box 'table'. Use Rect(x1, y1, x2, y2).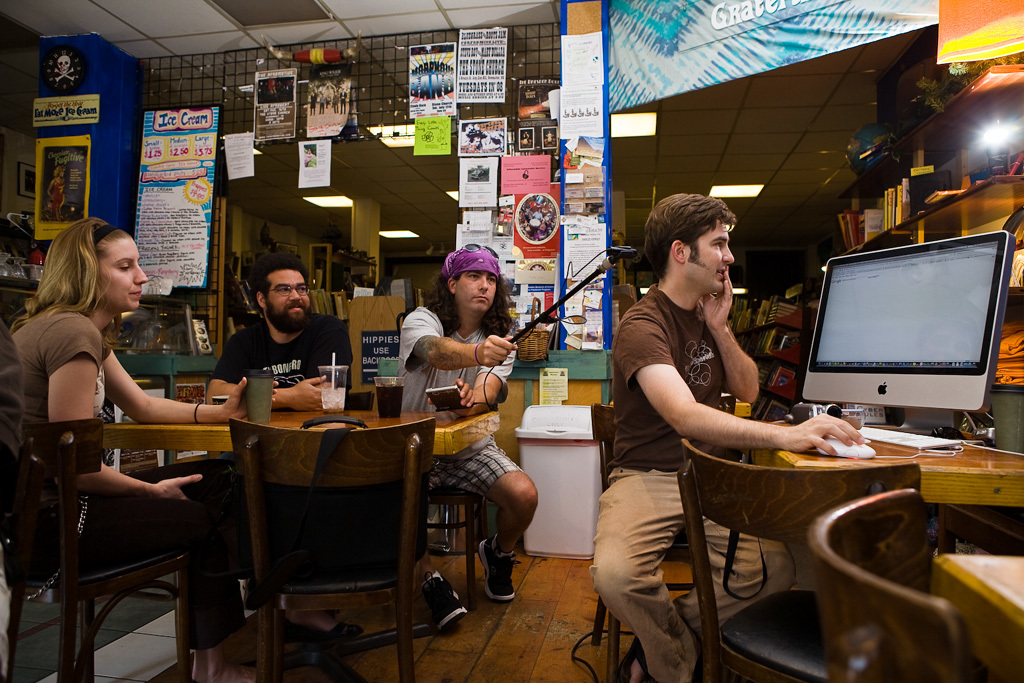
Rect(930, 557, 1022, 682).
